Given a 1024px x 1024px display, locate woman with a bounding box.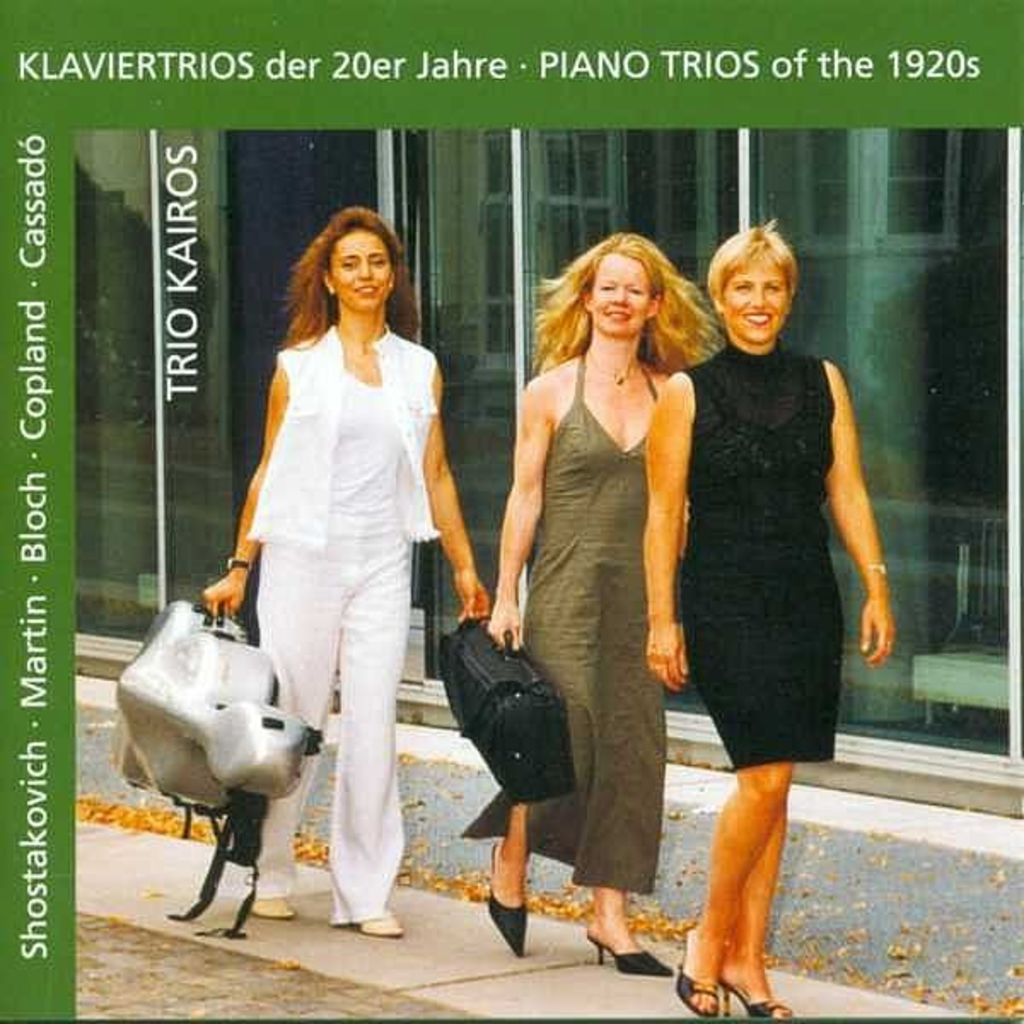
Located: pyautogui.locateOnScreen(181, 196, 476, 911).
